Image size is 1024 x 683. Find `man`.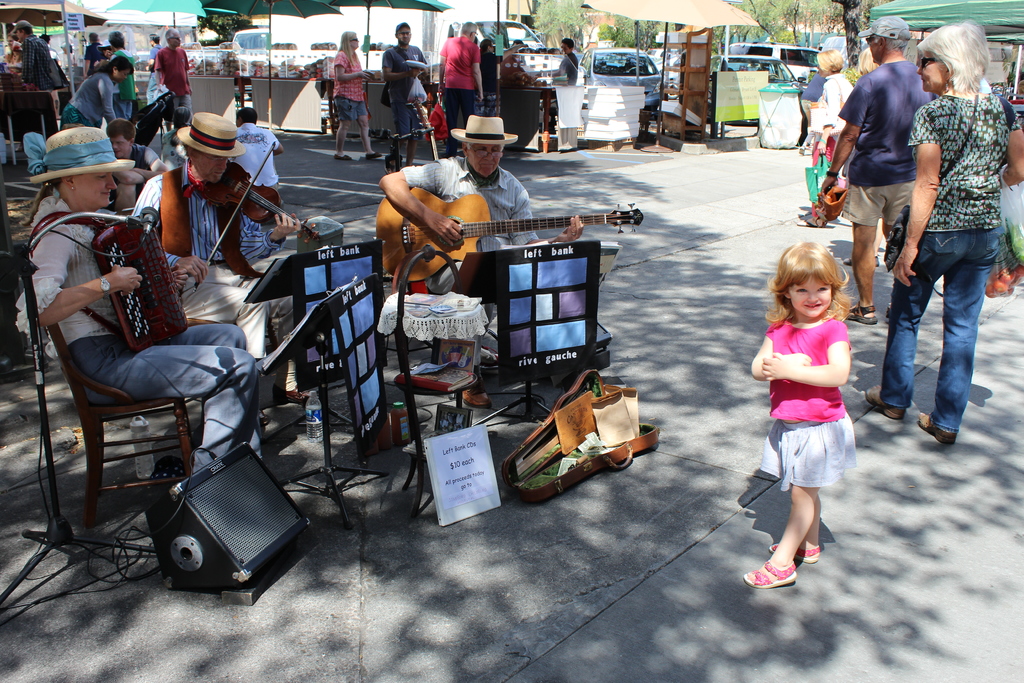
[left=125, top=101, right=334, bottom=407].
